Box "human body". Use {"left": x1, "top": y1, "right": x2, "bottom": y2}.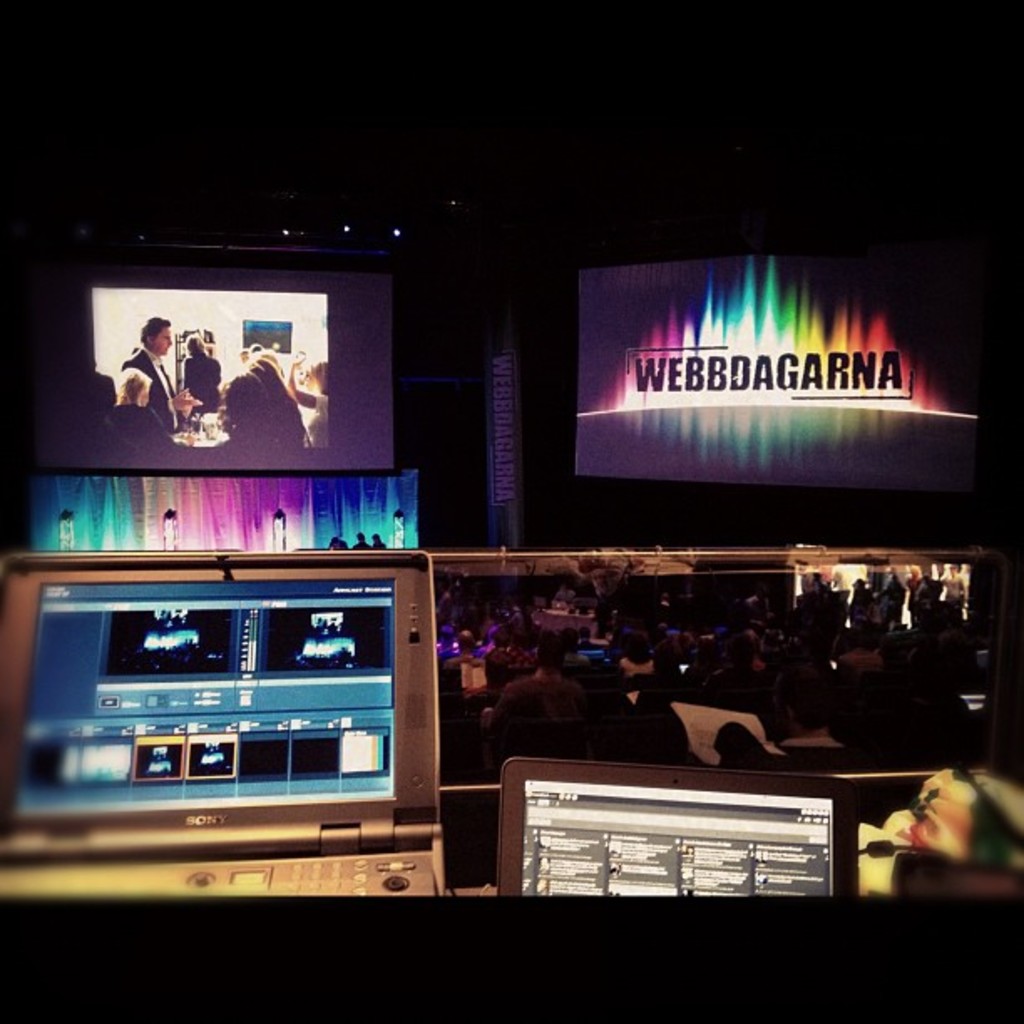
{"left": 119, "top": 315, "right": 172, "bottom": 437}.
